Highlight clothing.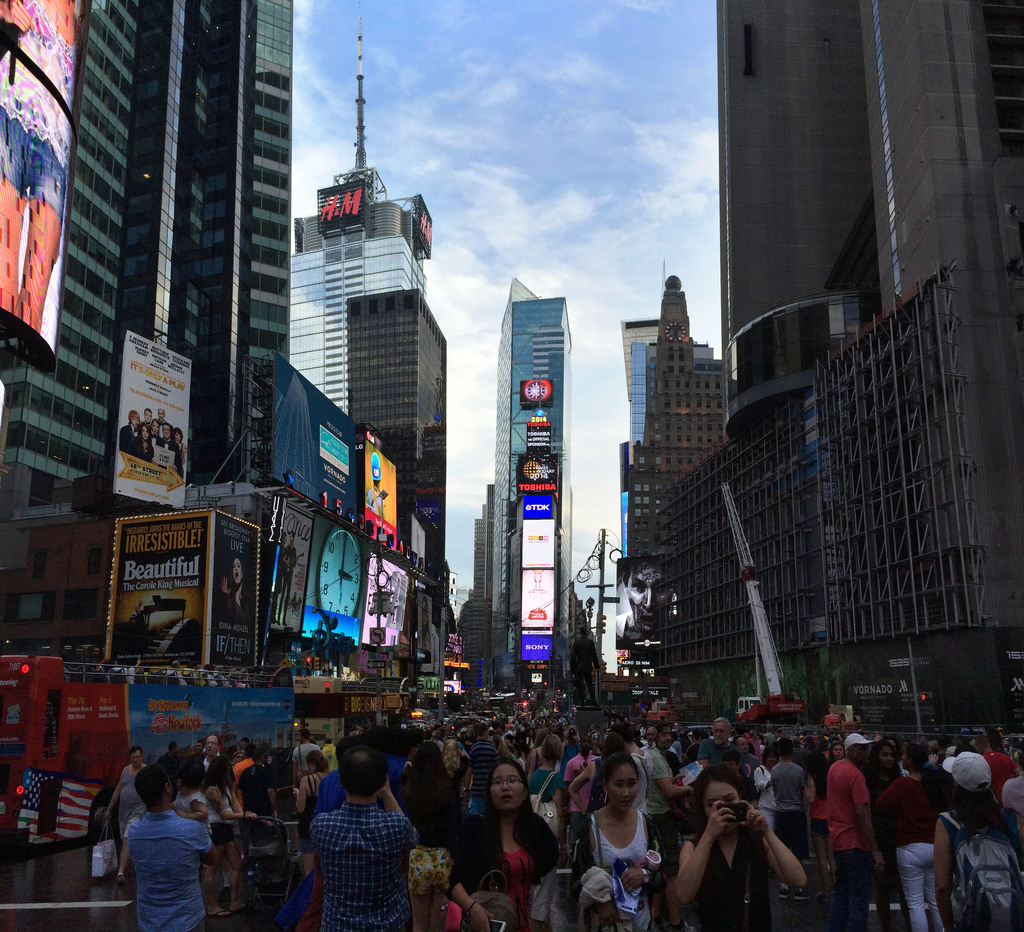
Highlighted region: detection(191, 745, 229, 792).
